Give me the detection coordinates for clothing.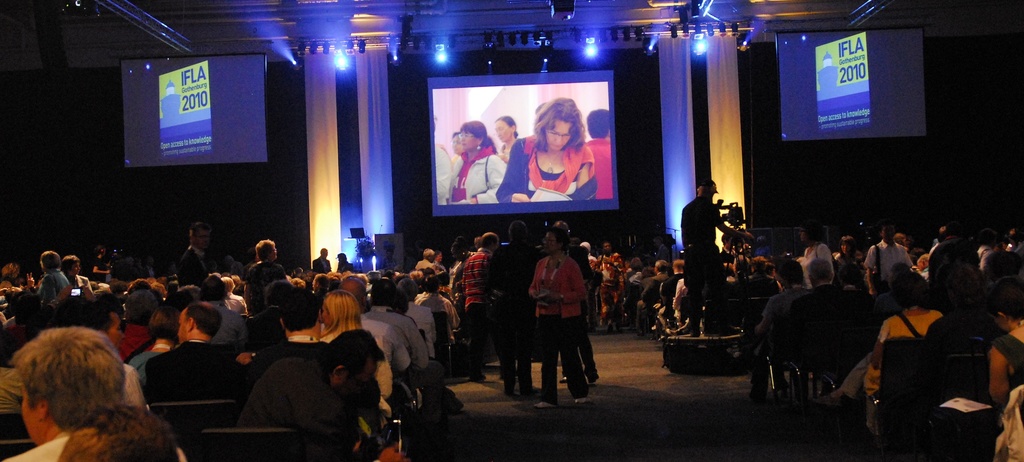
x1=451 y1=149 x2=507 y2=201.
